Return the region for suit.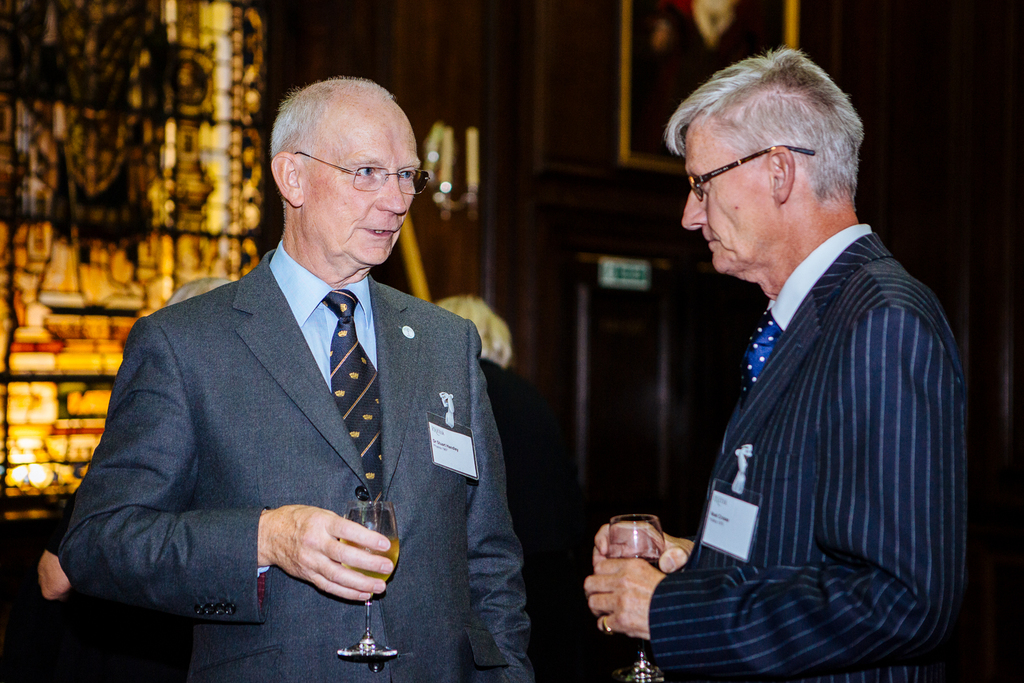
[78,154,520,641].
